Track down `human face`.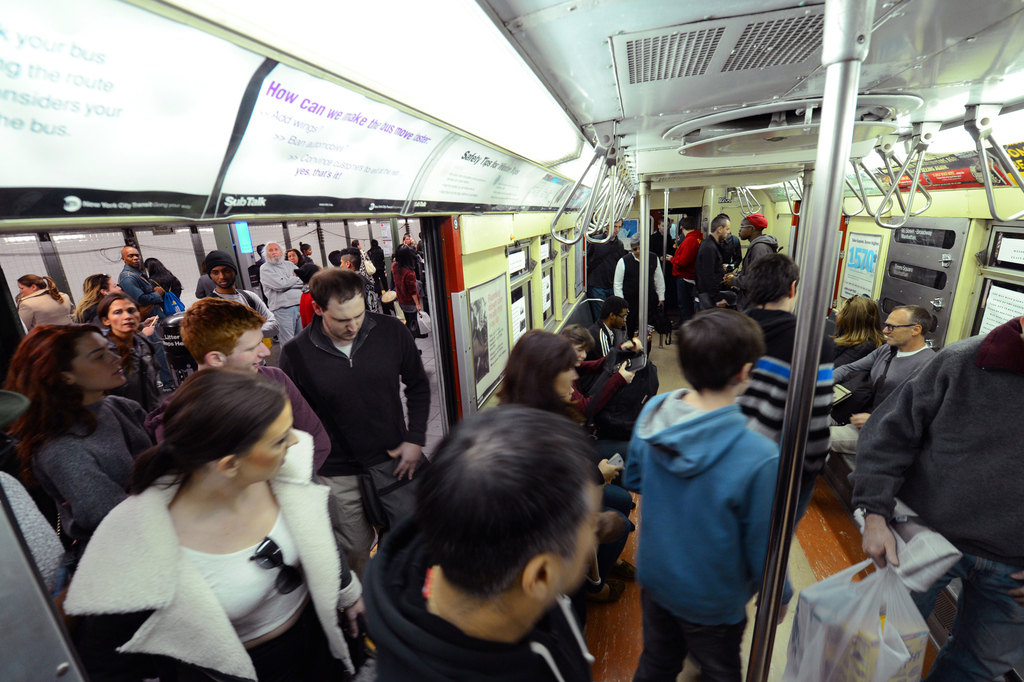
Tracked to box=[108, 278, 123, 294].
